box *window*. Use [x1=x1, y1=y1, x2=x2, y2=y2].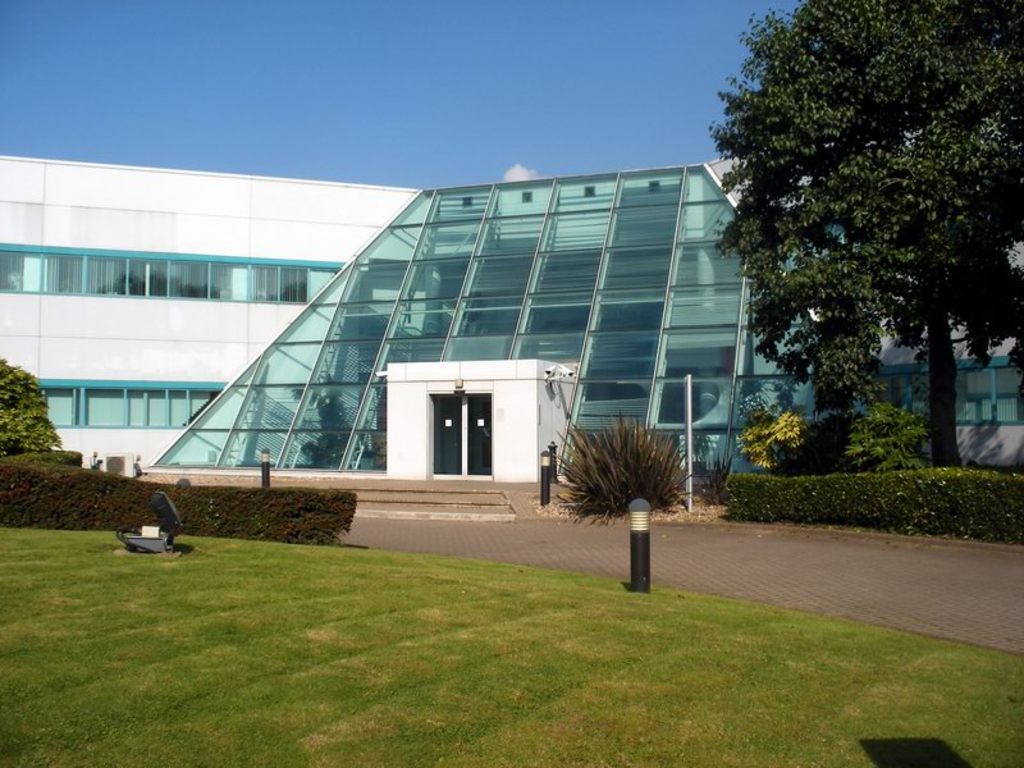
[x1=0, y1=251, x2=326, y2=305].
